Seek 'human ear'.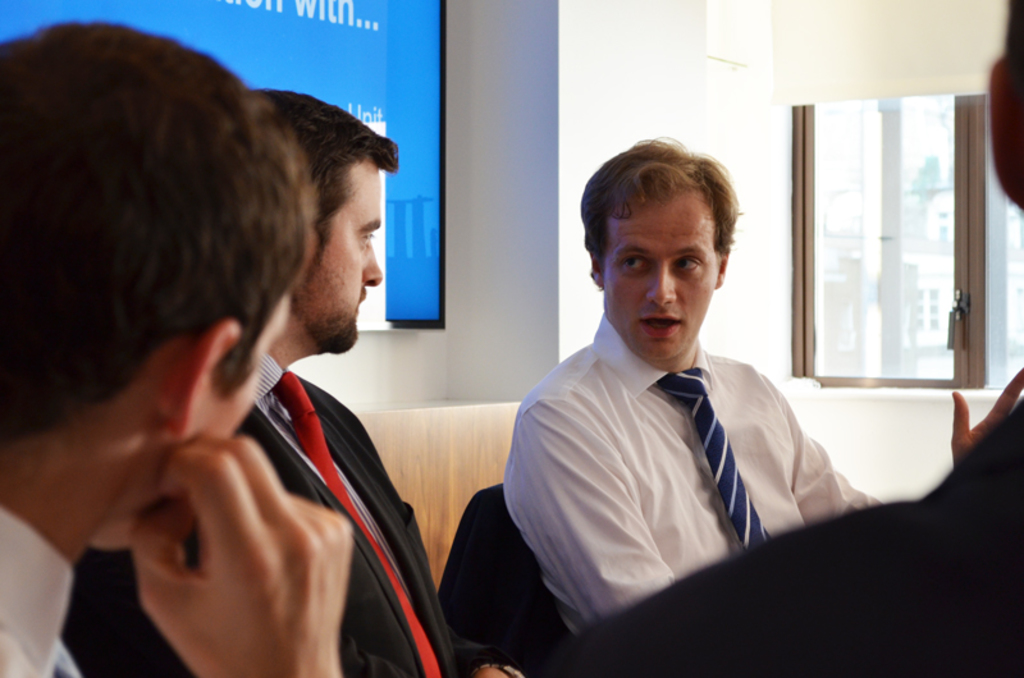
716, 249, 730, 289.
